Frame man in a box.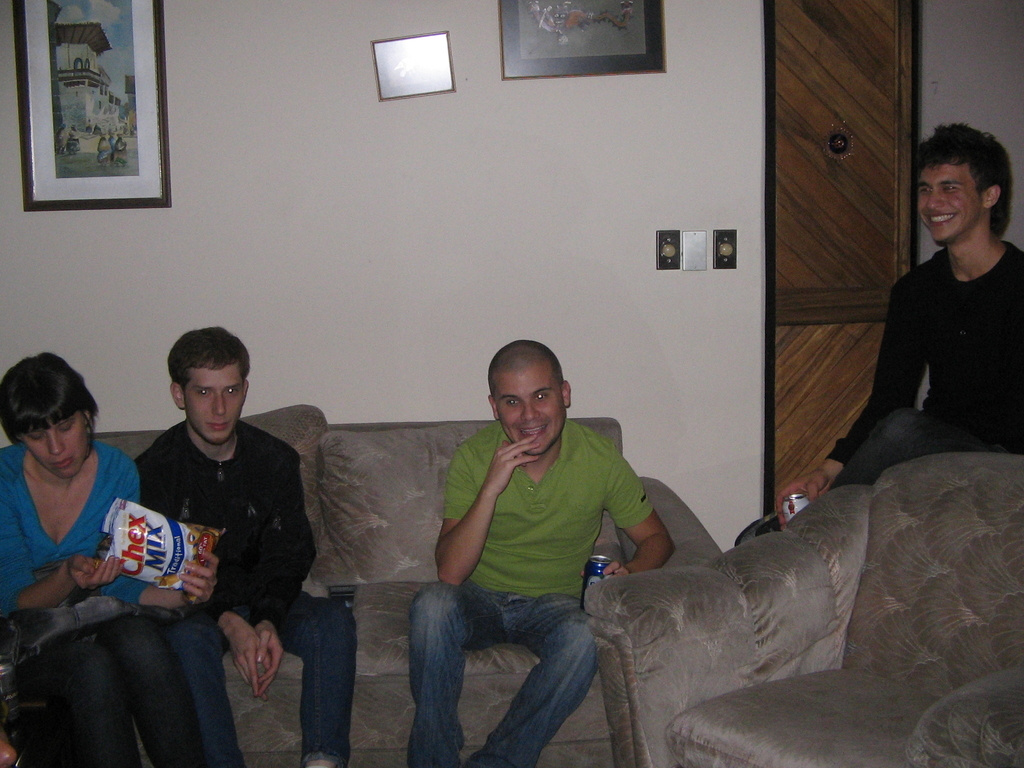
x1=105, y1=323, x2=330, y2=740.
